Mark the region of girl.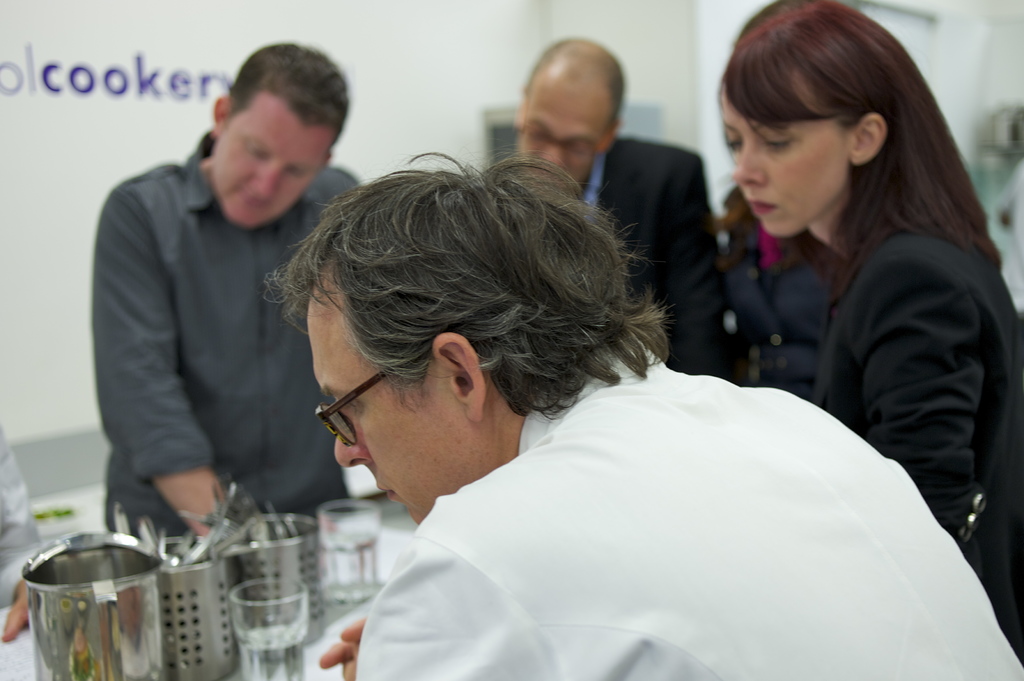
Region: crop(718, 0, 1023, 659).
